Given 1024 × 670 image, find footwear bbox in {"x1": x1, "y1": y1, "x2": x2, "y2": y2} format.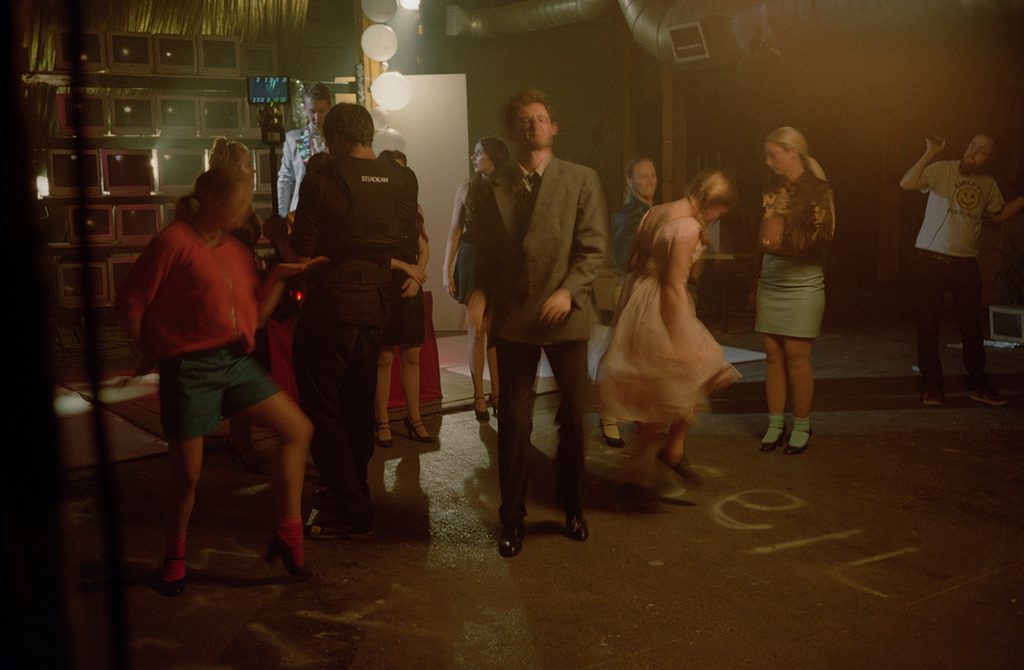
{"x1": 376, "y1": 423, "x2": 394, "y2": 450}.
